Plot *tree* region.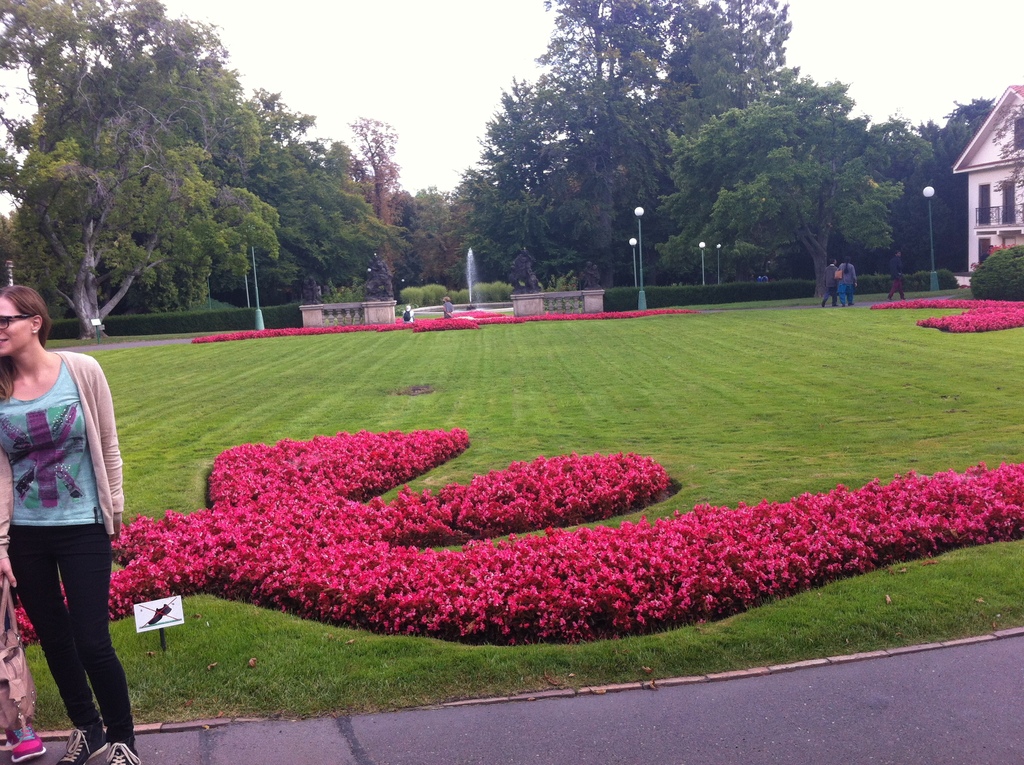
Plotted at 399, 172, 511, 300.
